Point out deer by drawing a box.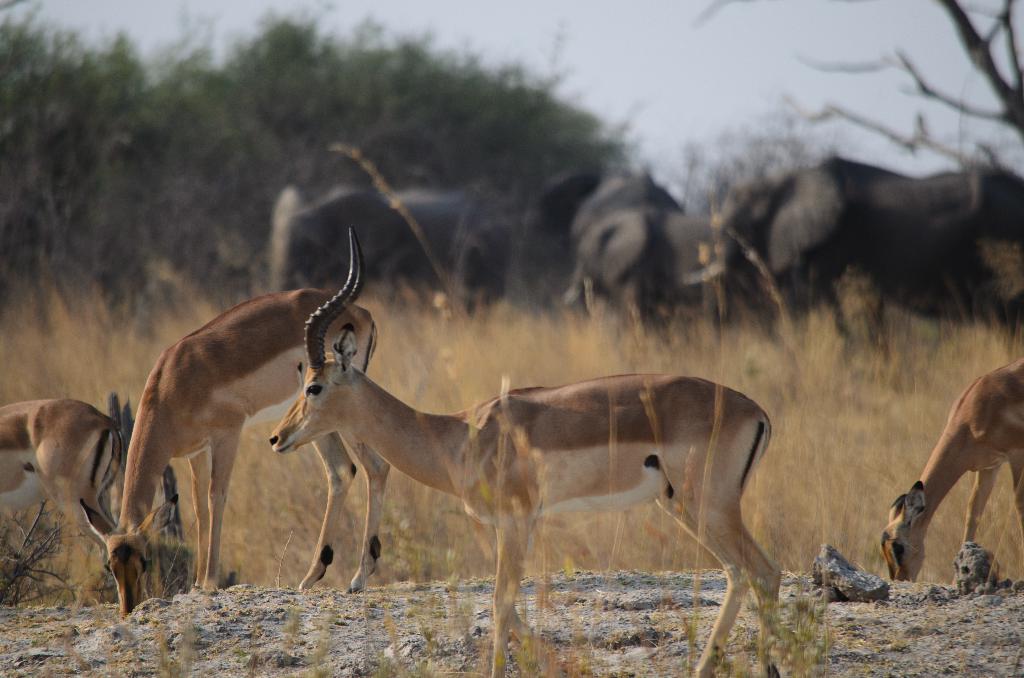
<box>881,359,1023,583</box>.
